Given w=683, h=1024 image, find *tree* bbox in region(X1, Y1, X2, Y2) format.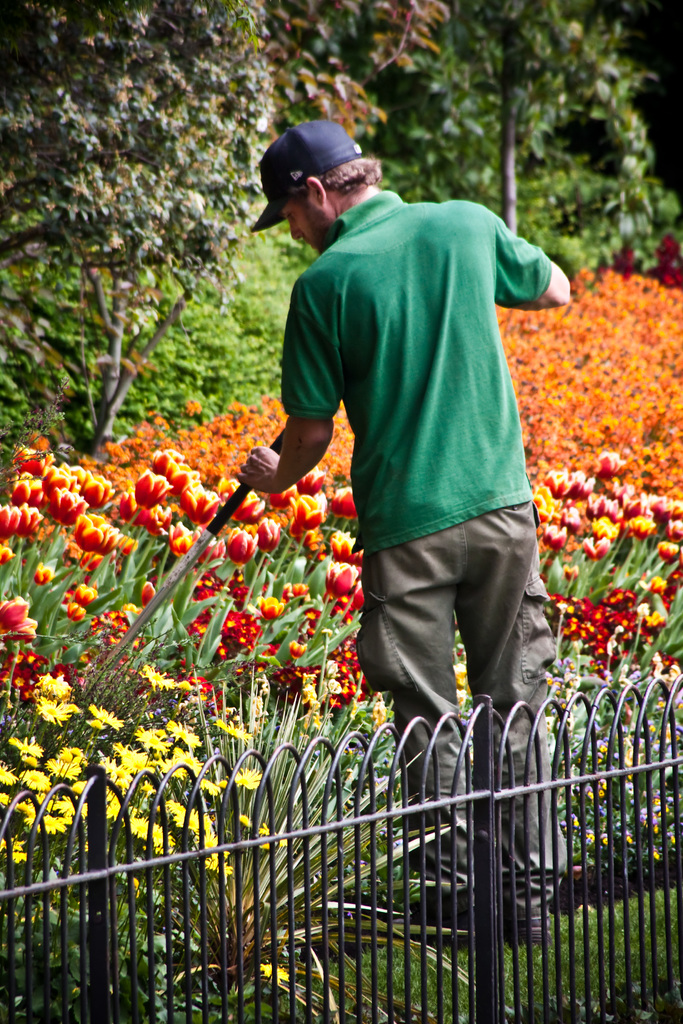
region(186, 0, 532, 407).
